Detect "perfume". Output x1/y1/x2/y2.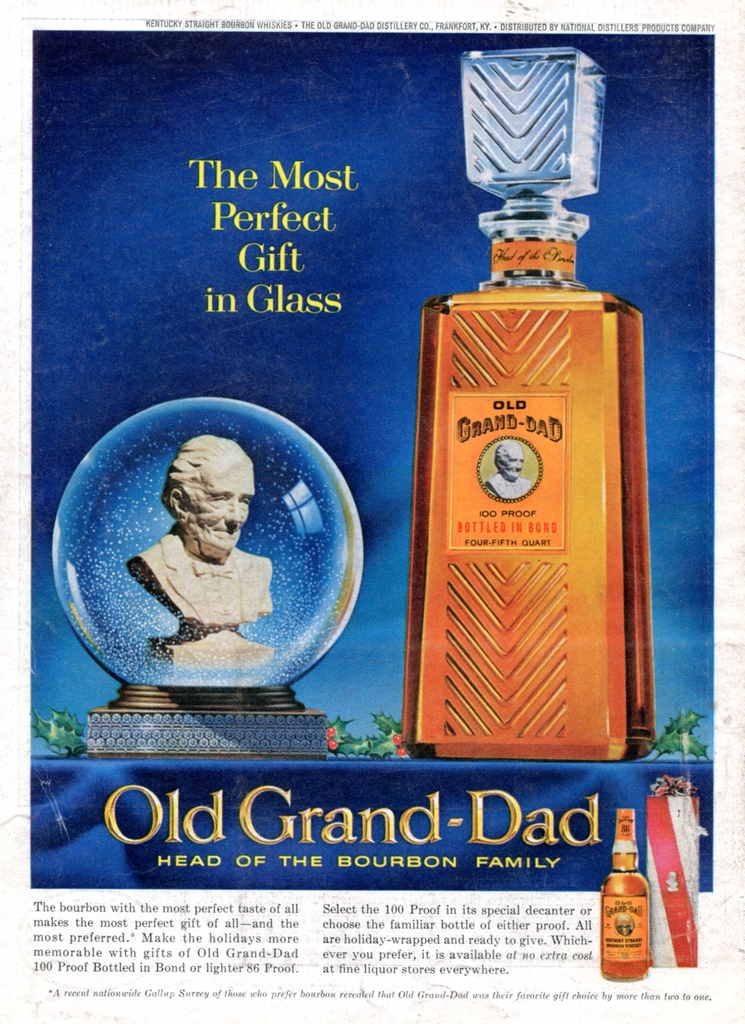
397/47/662/765.
